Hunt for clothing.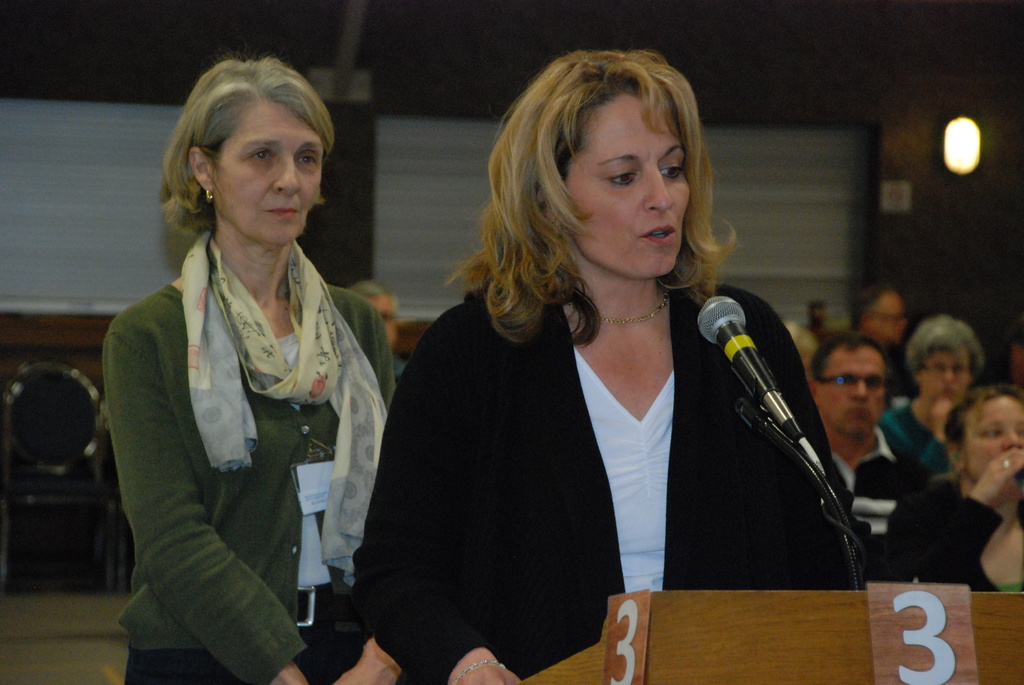
Hunted down at {"left": 821, "top": 418, "right": 929, "bottom": 580}.
